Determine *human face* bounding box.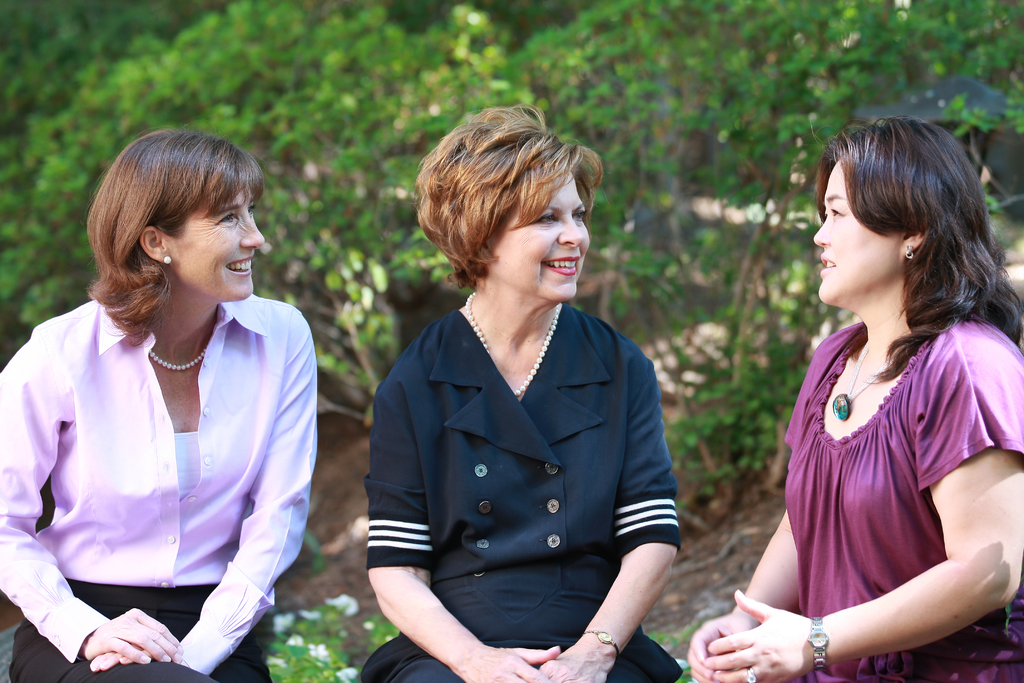
Determined: (177, 176, 264, 299).
